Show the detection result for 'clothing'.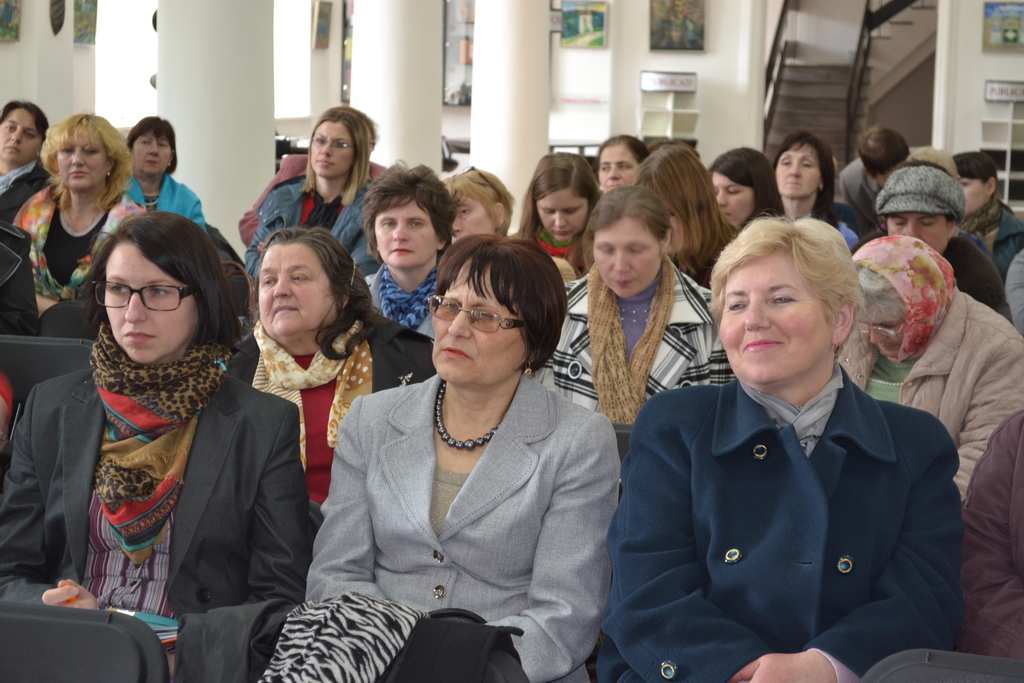
<box>221,305,438,515</box>.
